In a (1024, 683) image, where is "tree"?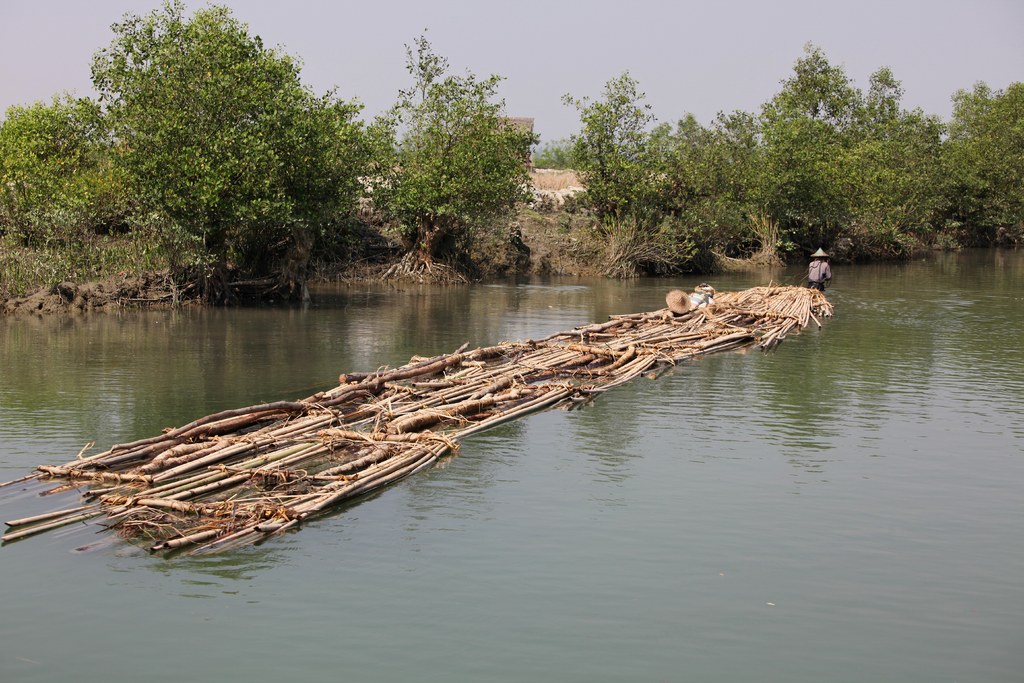
x1=40, y1=0, x2=376, y2=284.
